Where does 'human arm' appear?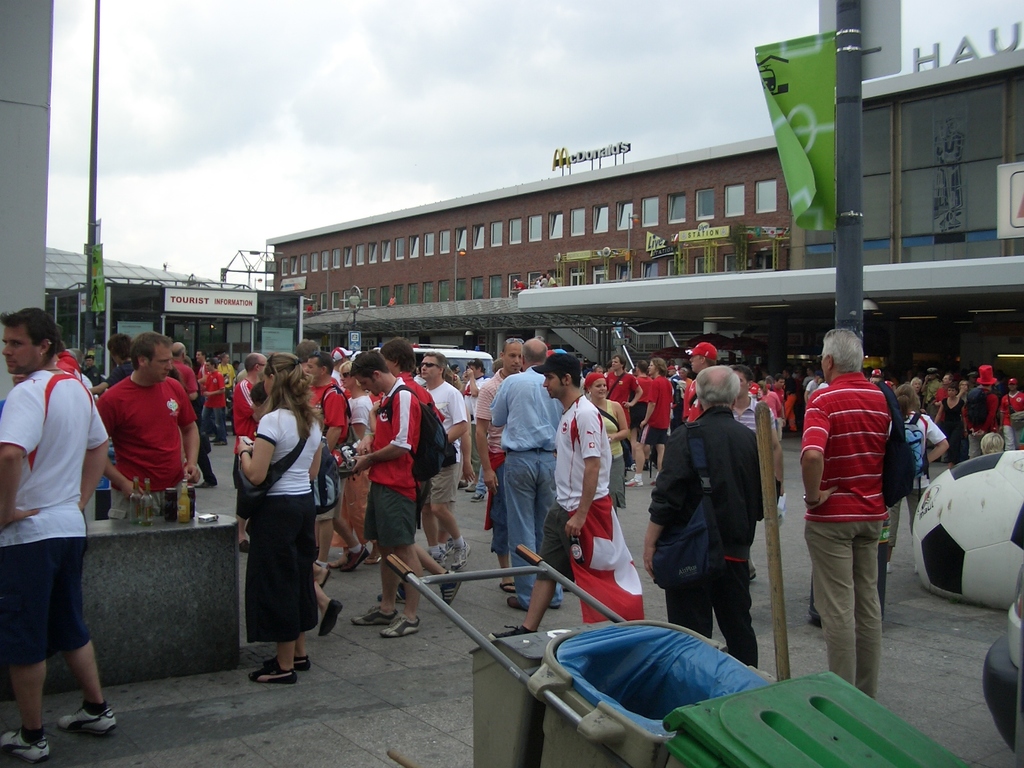
Appears at 605 400 637 440.
